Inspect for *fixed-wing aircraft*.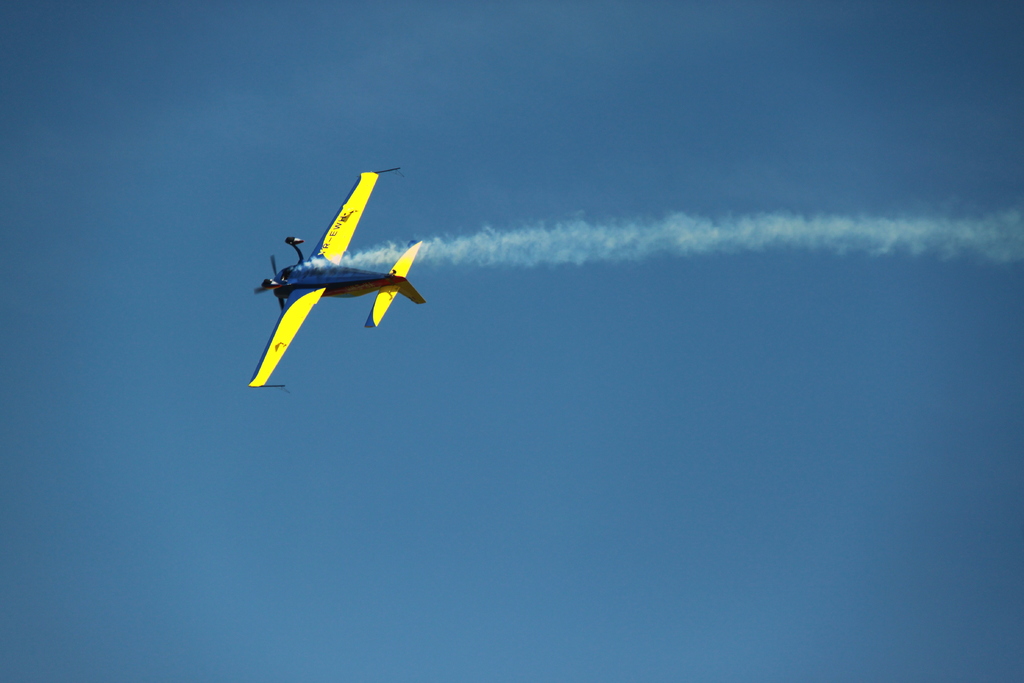
Inspection: [left=240, top=148, right=425, bottom=404].
